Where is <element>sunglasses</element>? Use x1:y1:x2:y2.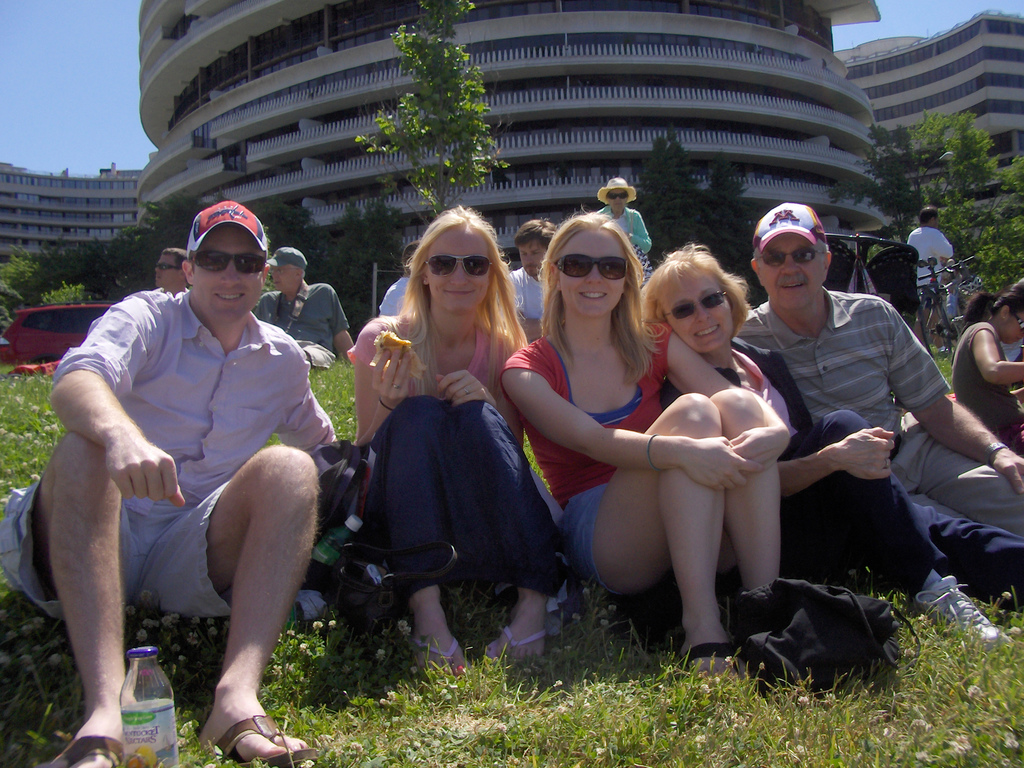
556:257:627:283.
